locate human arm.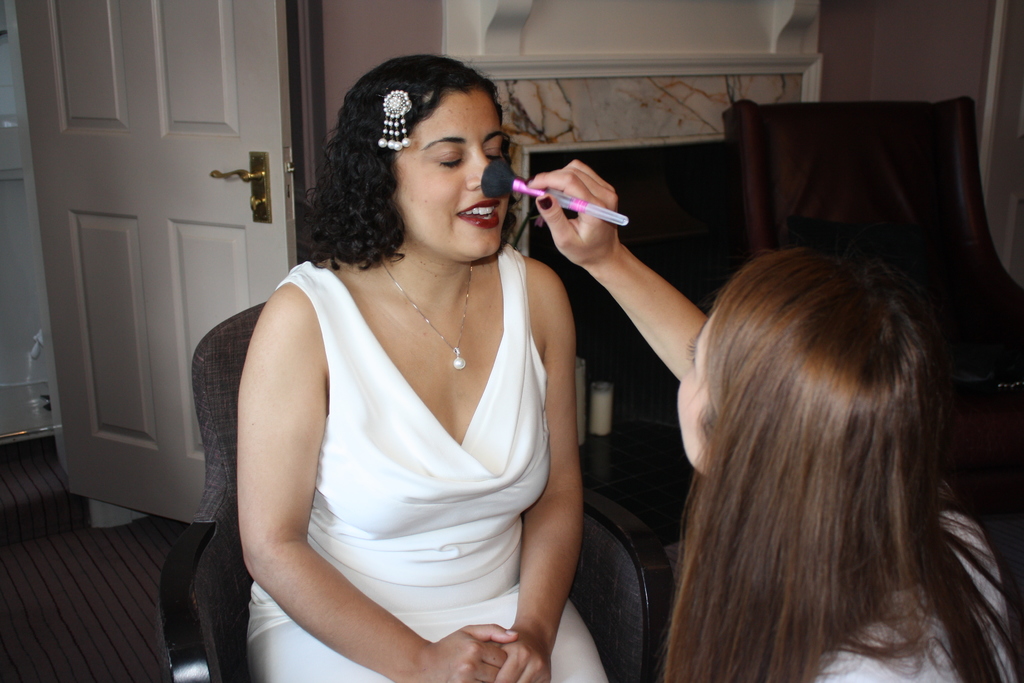
Bounding box: (236,282,515,682).
